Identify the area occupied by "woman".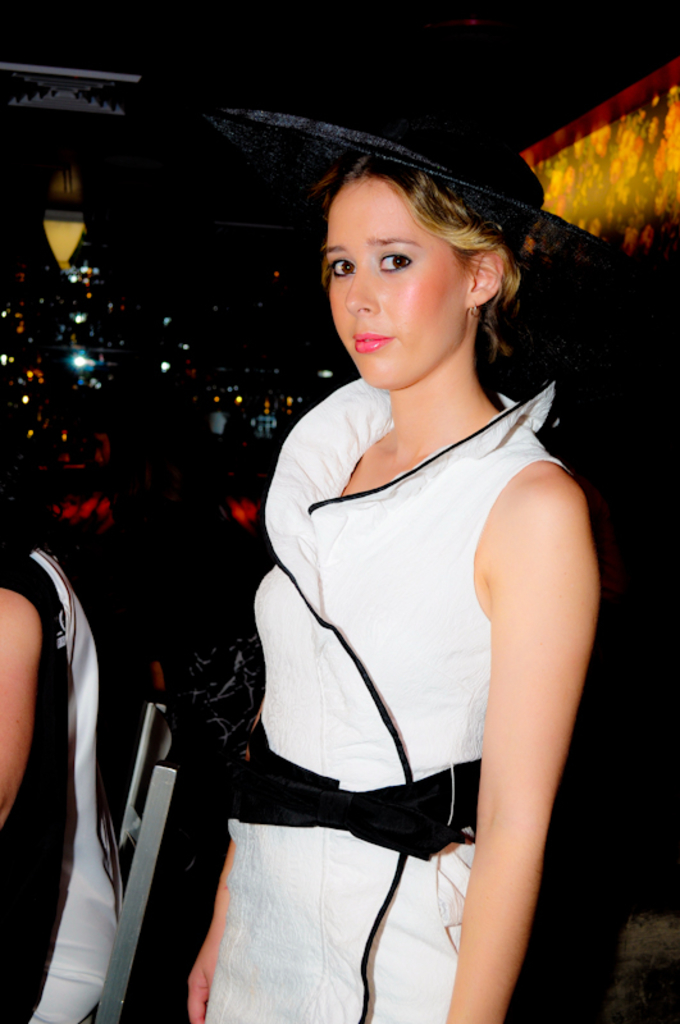
Area: (x1=190, y1=110, x2=602, y2=1023).
